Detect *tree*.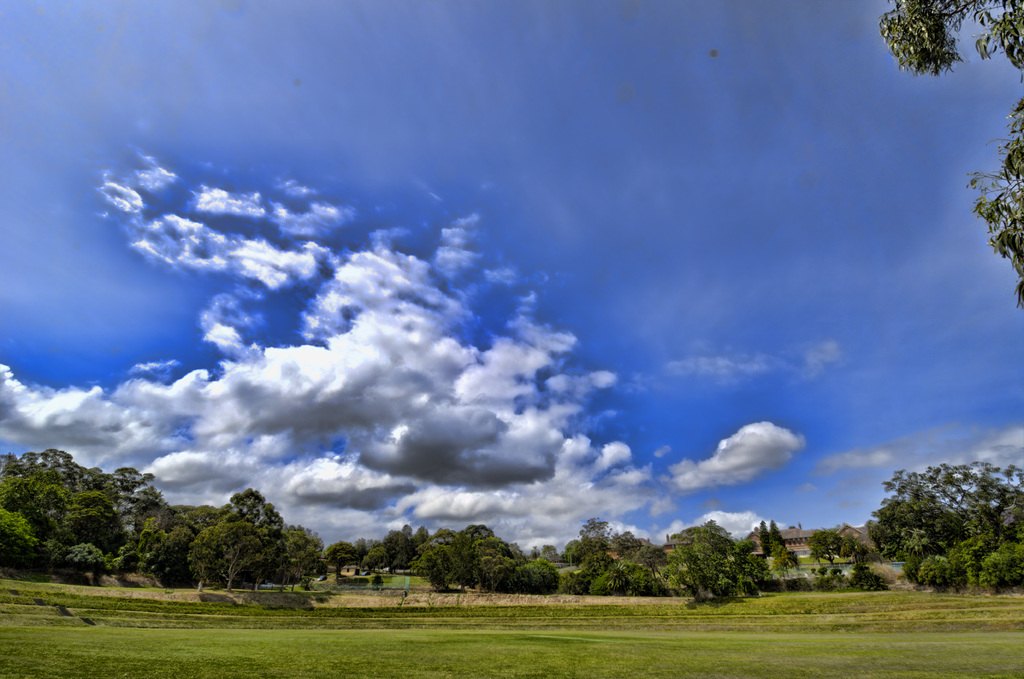
Detected at bbox=(87, 464, 156, 576).
